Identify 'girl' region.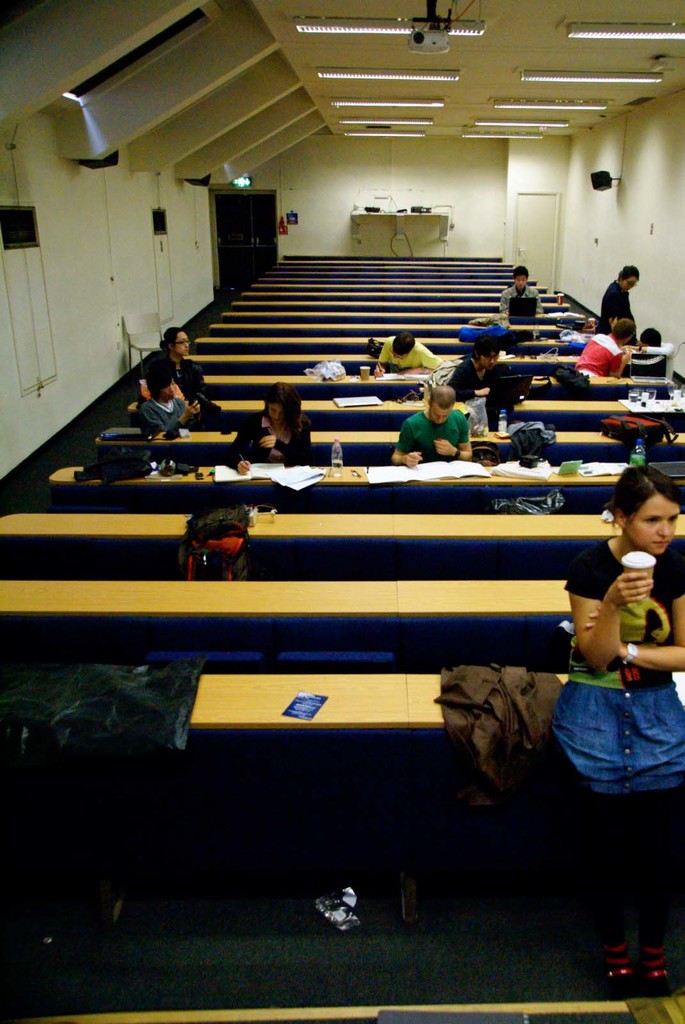
Region: 443/326/516/410.
